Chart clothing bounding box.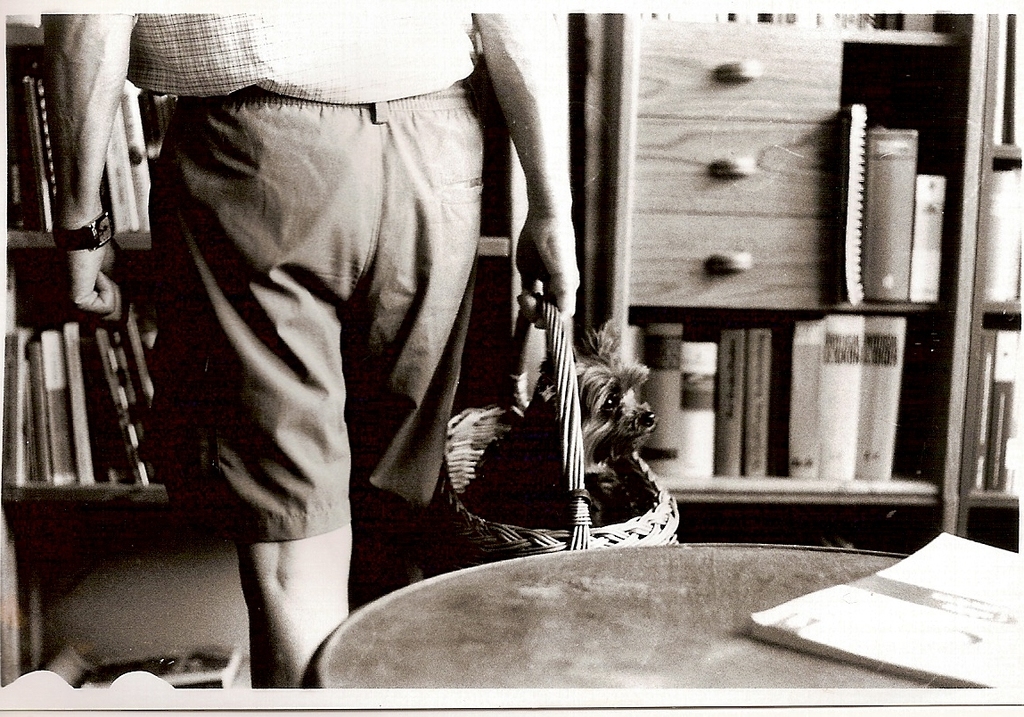
Charted: left=143, top=0, right=513, bottom=594.
